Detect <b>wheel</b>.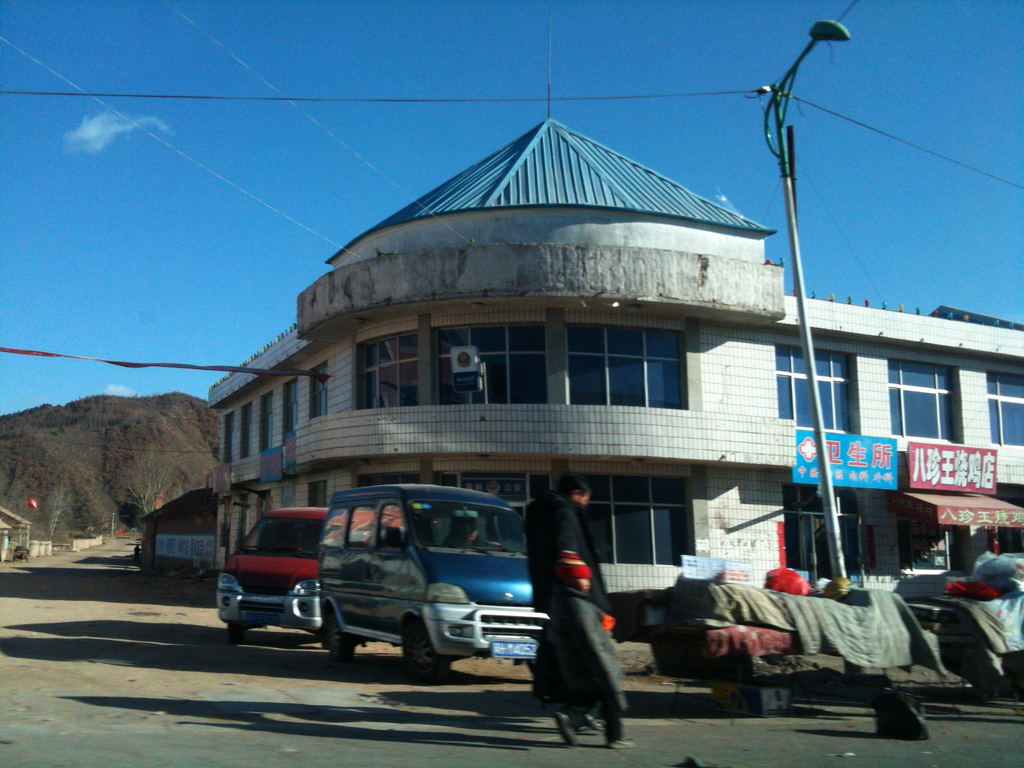
Detected at [409,632,454,687].
